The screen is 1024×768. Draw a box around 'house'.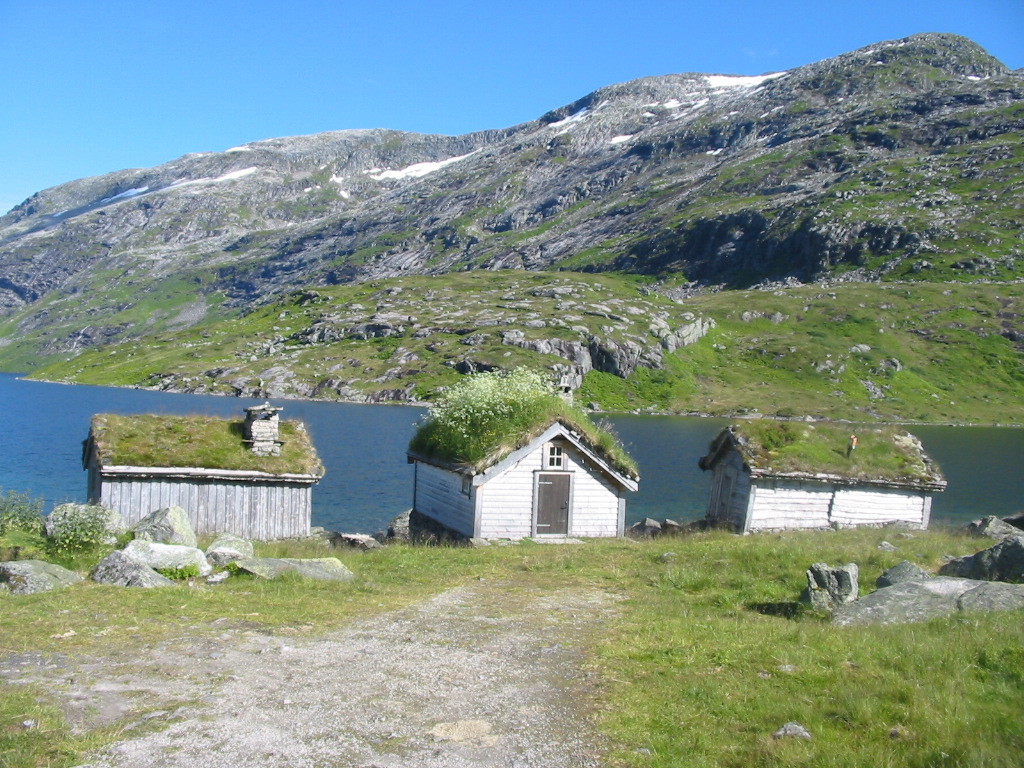
BBox(691, 415, 952, 540).
